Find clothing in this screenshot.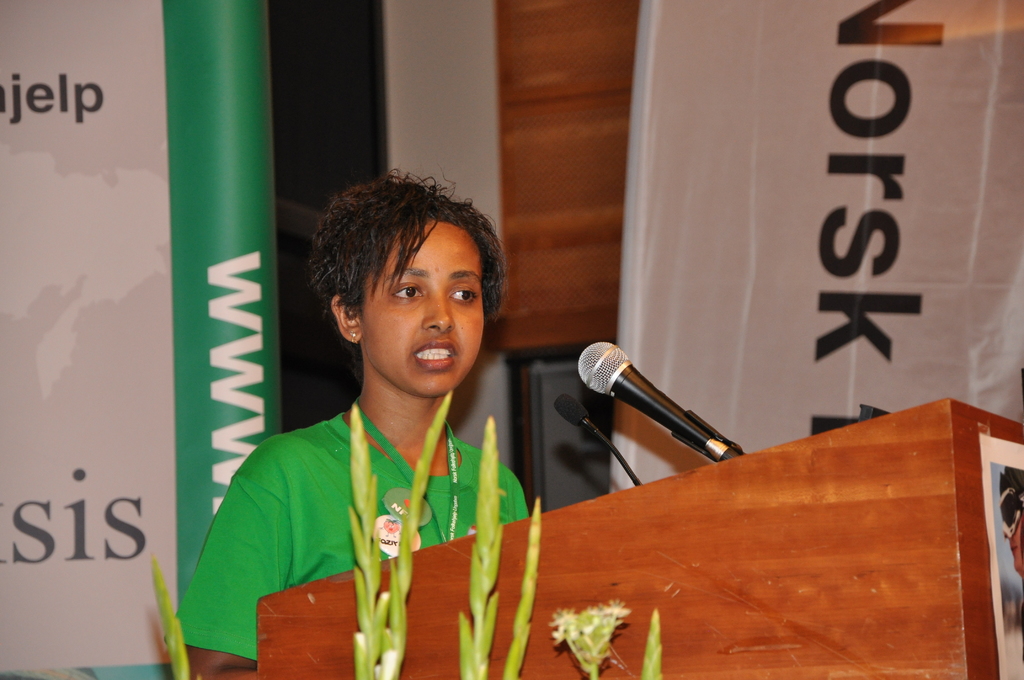
The bounding box for clothing is BBox(164, 416, 527, 666).
